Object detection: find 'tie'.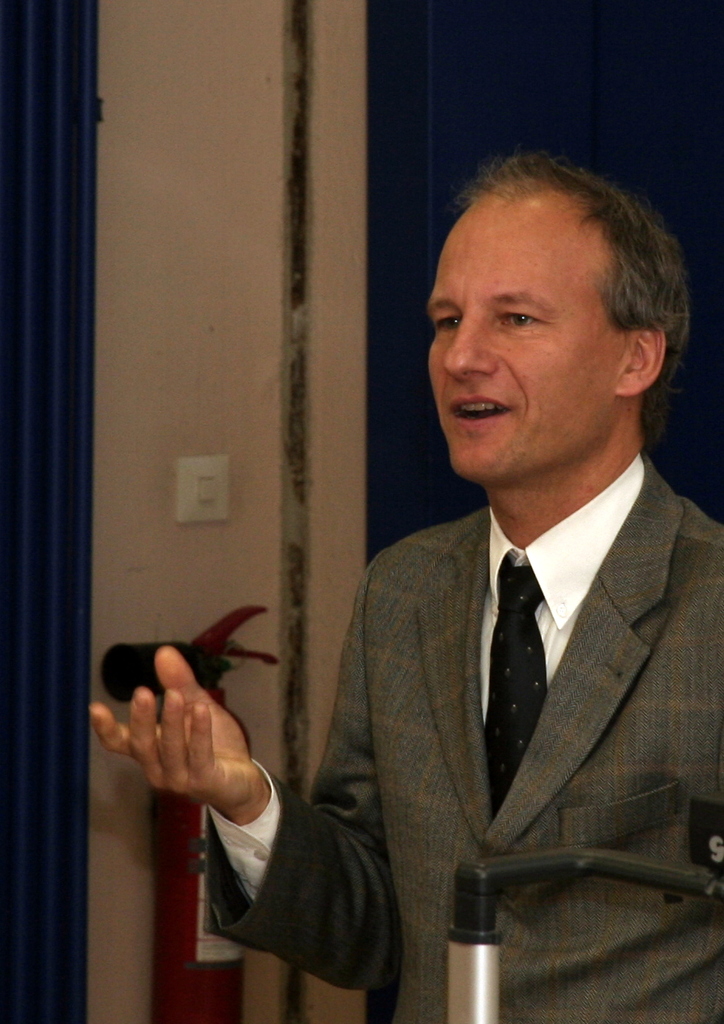
rect(484, 550, 545, 817).
